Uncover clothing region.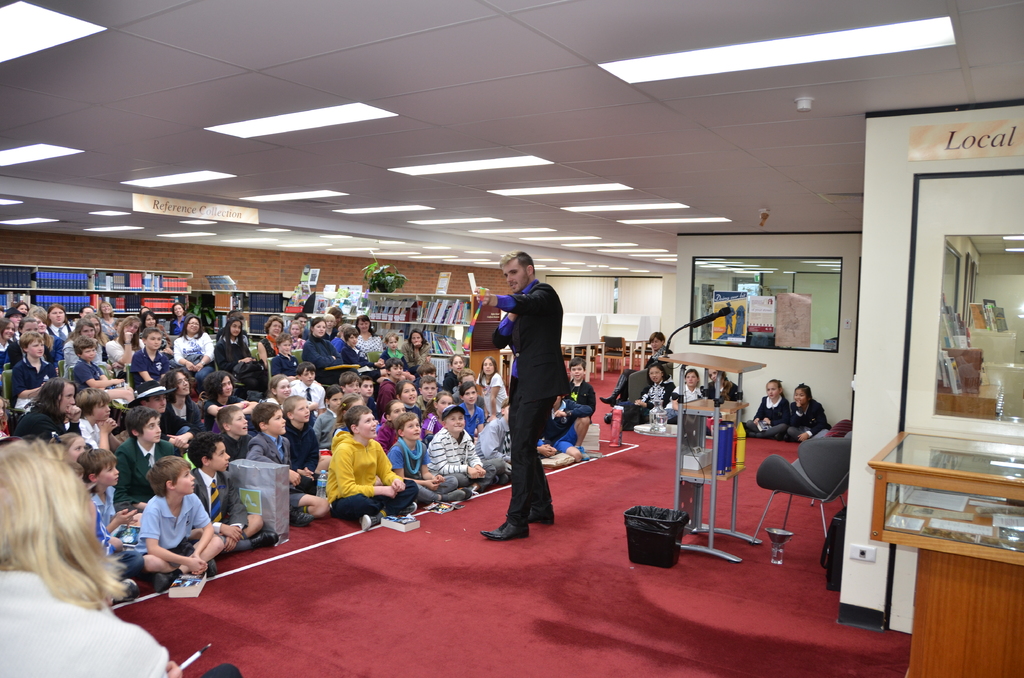
Uncovered: bbox=(0, 574, 172, 677).
